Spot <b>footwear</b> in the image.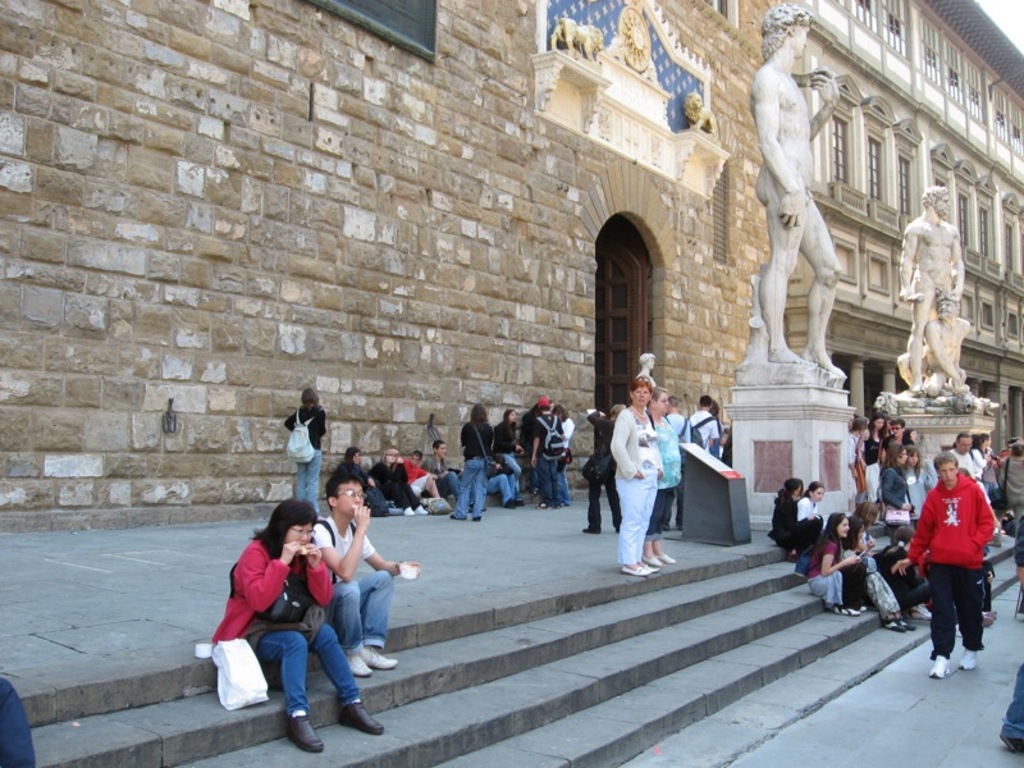
<b>footwear</b> found at <bbox>278, 713, 324, 754</bbox>.
